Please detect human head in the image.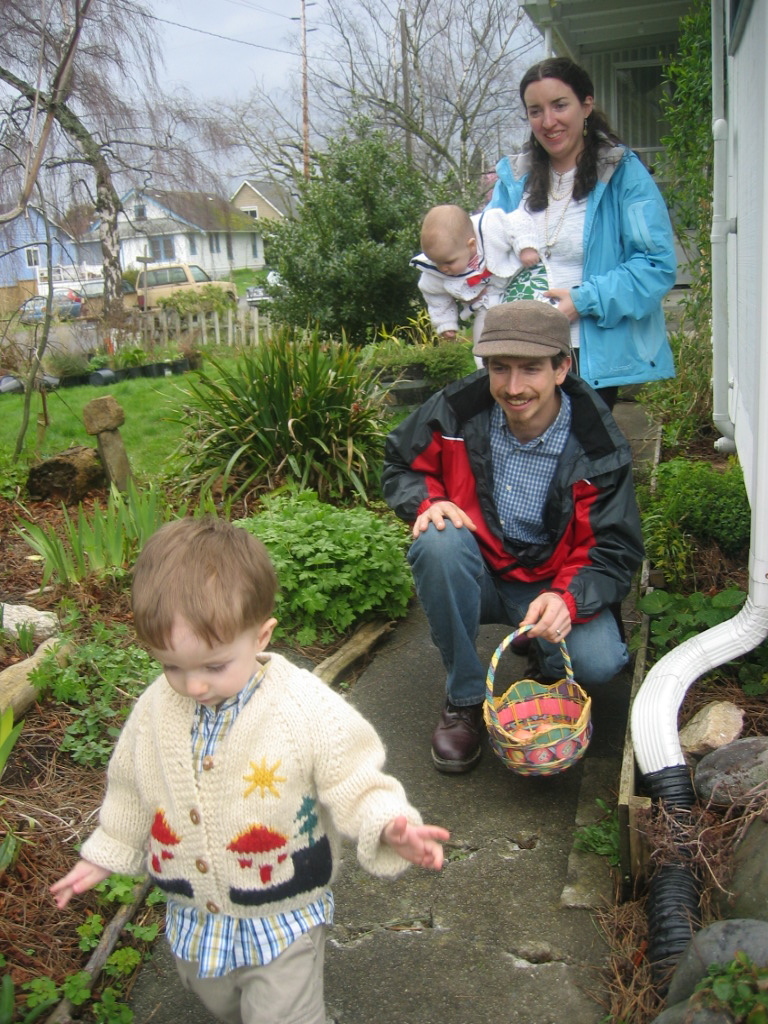
region(123, 522, 285, 713).
